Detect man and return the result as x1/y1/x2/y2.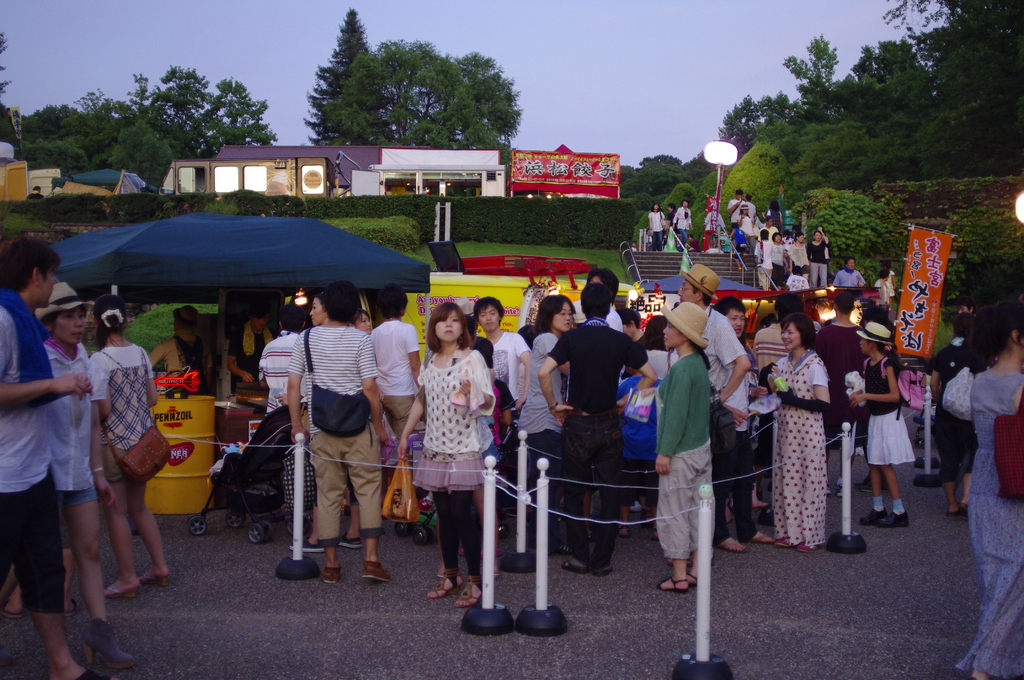
227/304/277/391.
